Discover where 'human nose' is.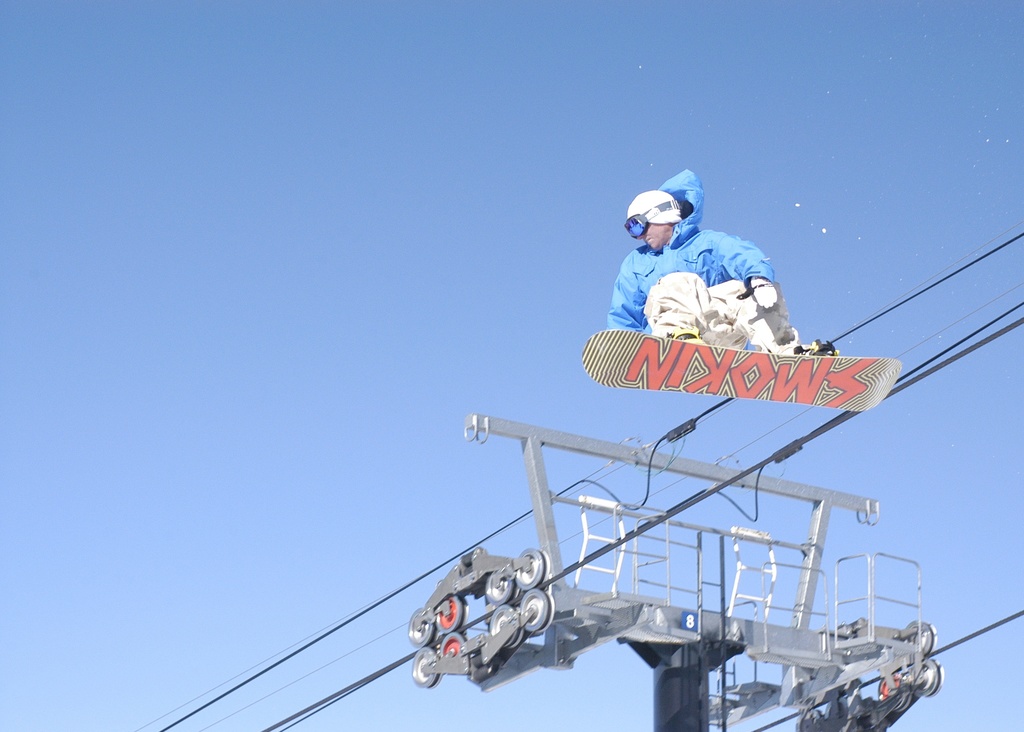
Discovered at (635, 233, 645, 240).
